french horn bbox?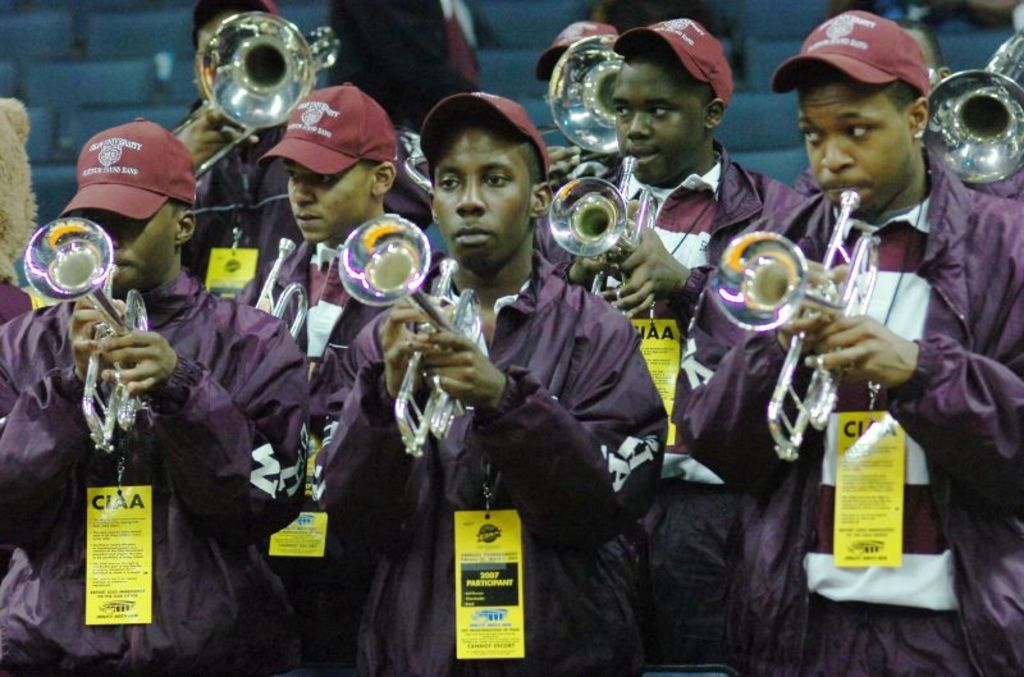
bbox(332, 214, 492, 456)
